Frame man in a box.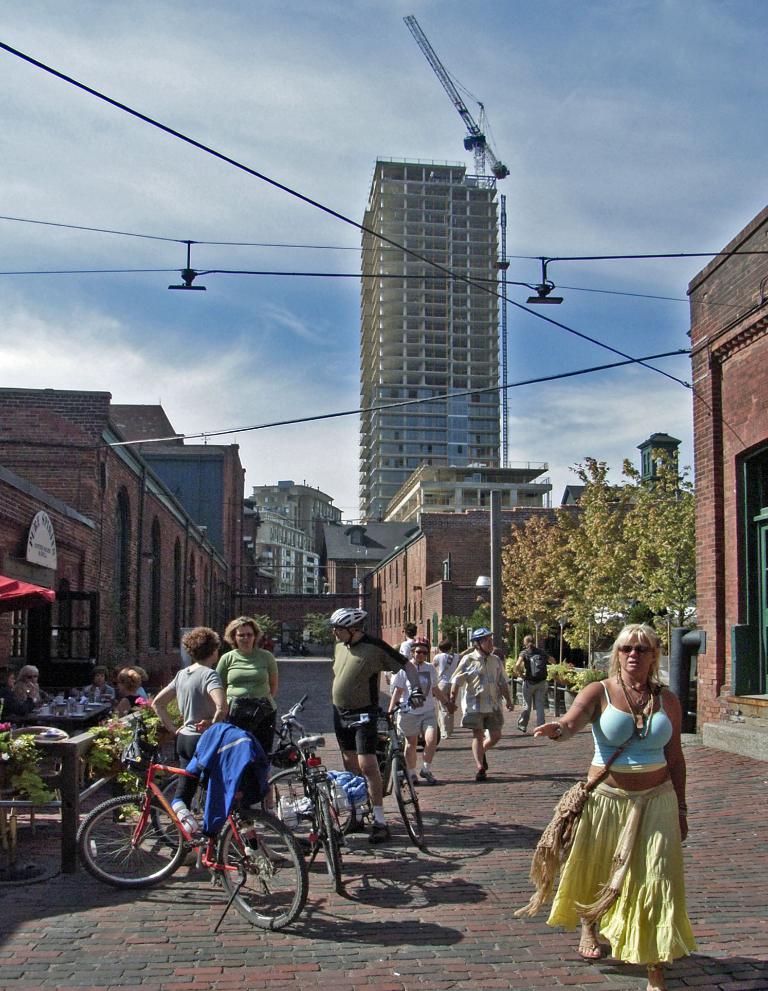
{"x1": 452, "y1": 625, "x2": 507, "y2": 762}.
